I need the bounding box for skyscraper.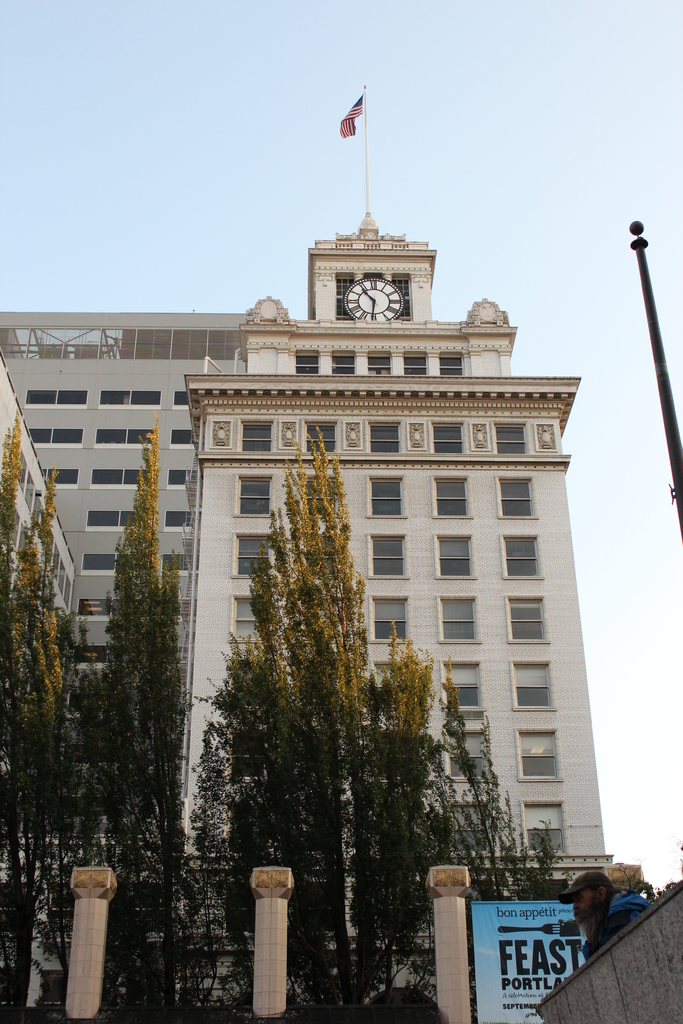
Here it is: pyautogui.locateOnScreen(116, 184, 592, 927).
